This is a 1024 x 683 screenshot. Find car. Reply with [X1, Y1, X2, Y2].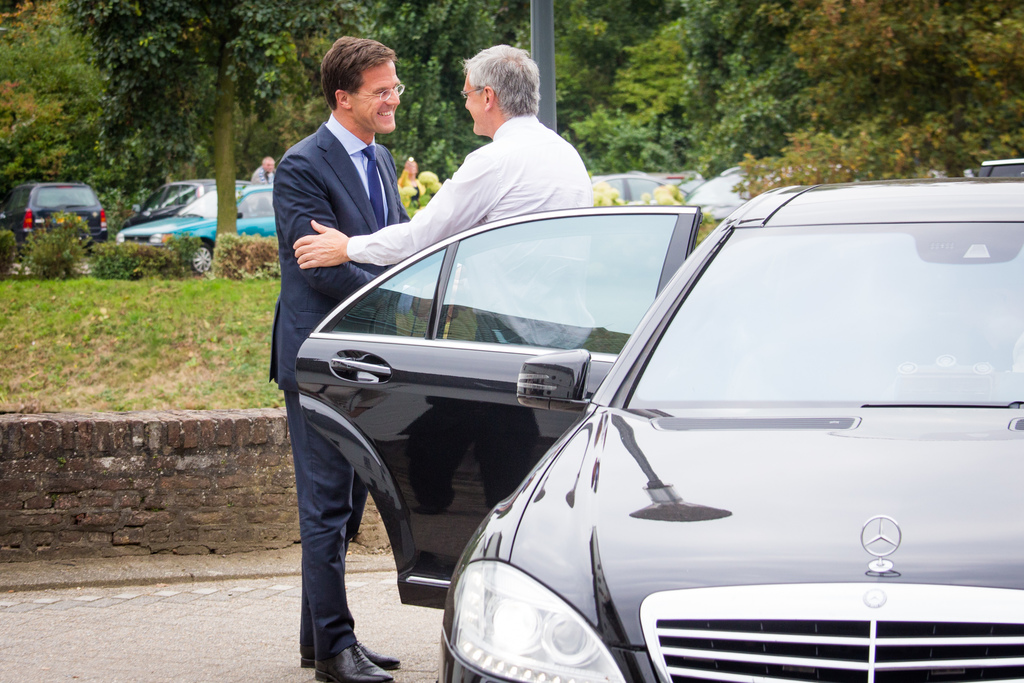
[292, 183, 1023, 682].
